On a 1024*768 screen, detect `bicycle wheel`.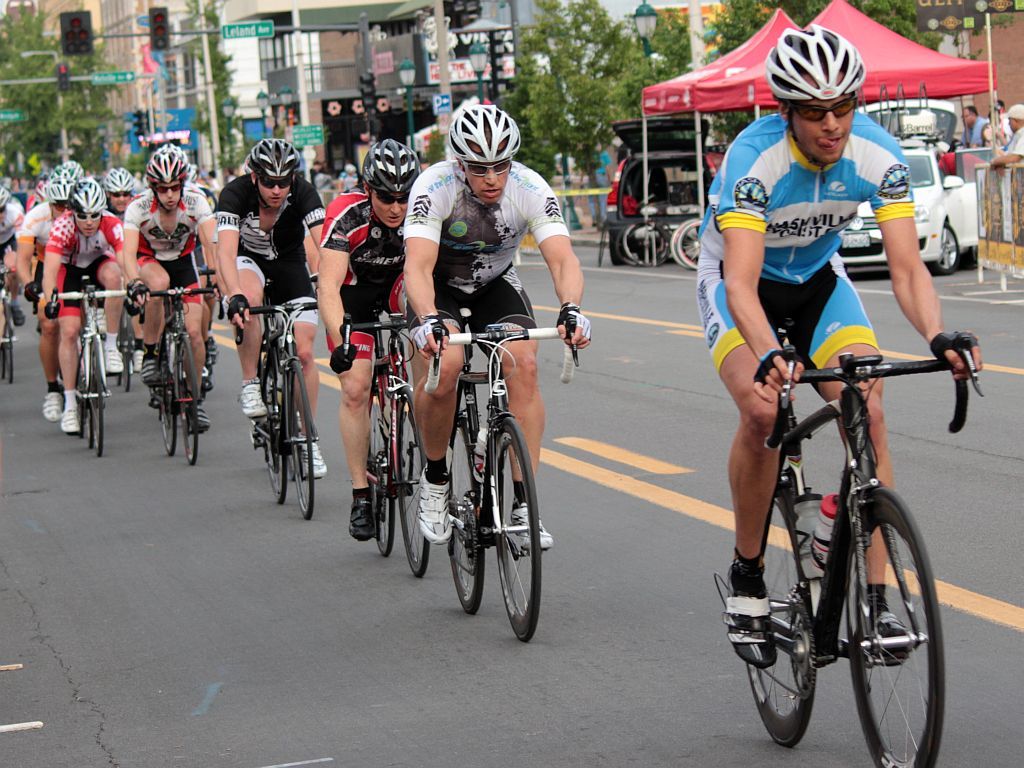
bbox=(84, 357, 106, 460).
